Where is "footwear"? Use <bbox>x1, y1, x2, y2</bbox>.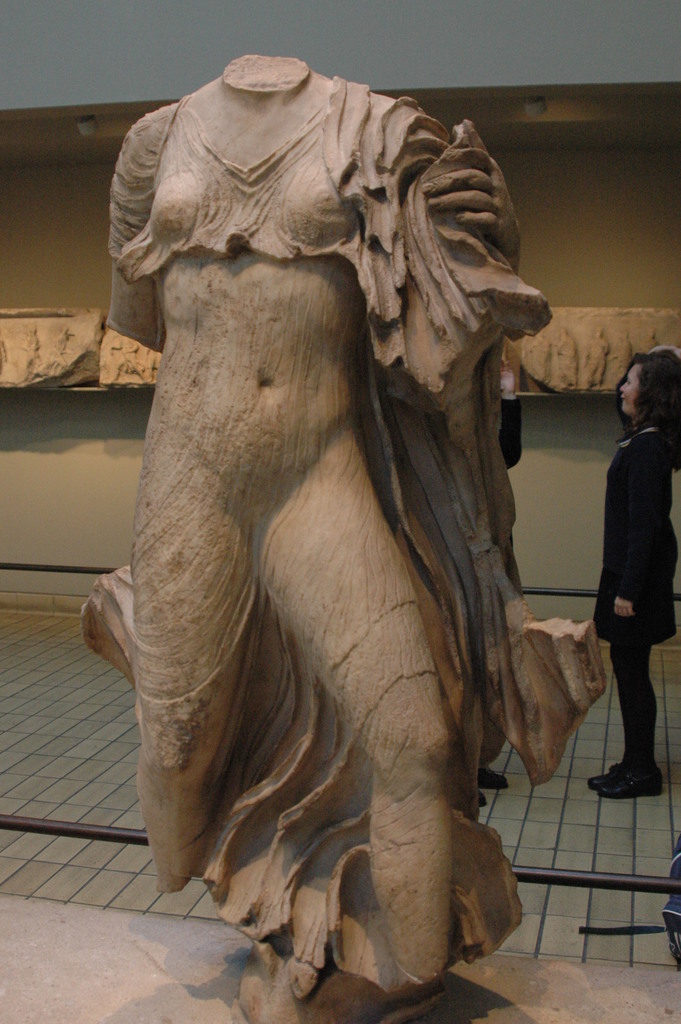
<bbox>602, 772, 662, 791</bbox>.
